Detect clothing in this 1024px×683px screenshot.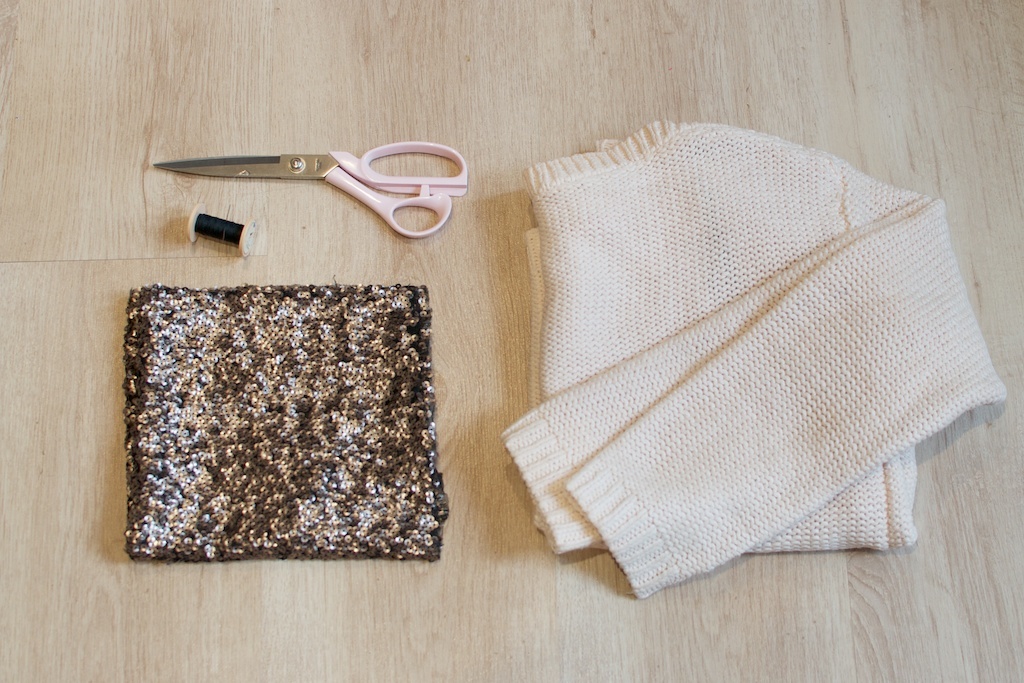
Detection: [left=515, top=87, right=981, bottom=563].
